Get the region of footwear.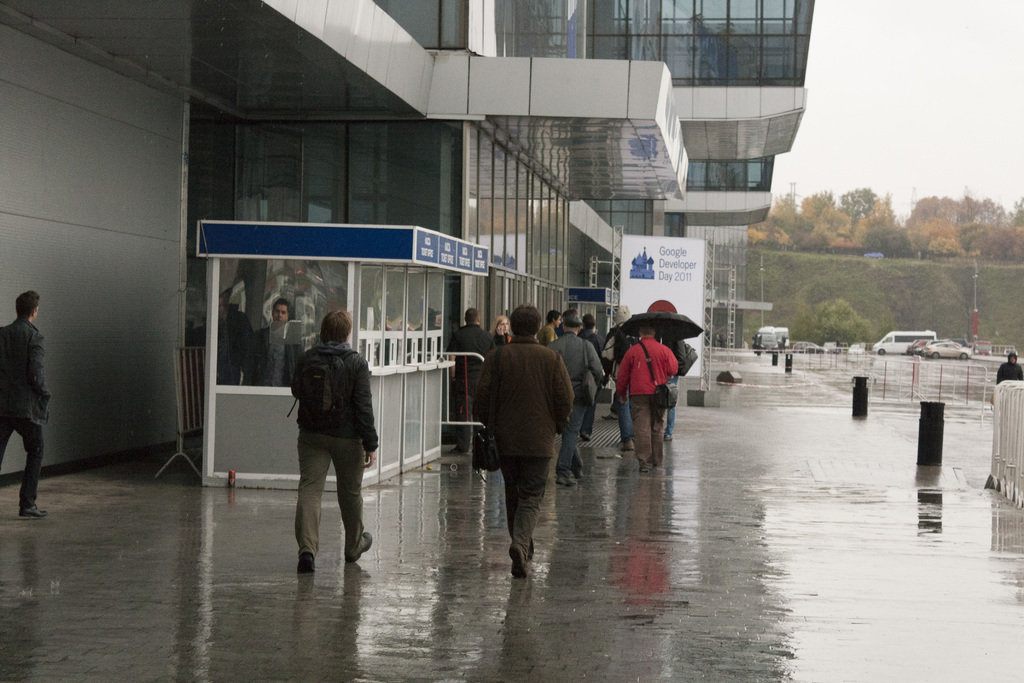
[left=299, top=551, right=315, bottom=572].
